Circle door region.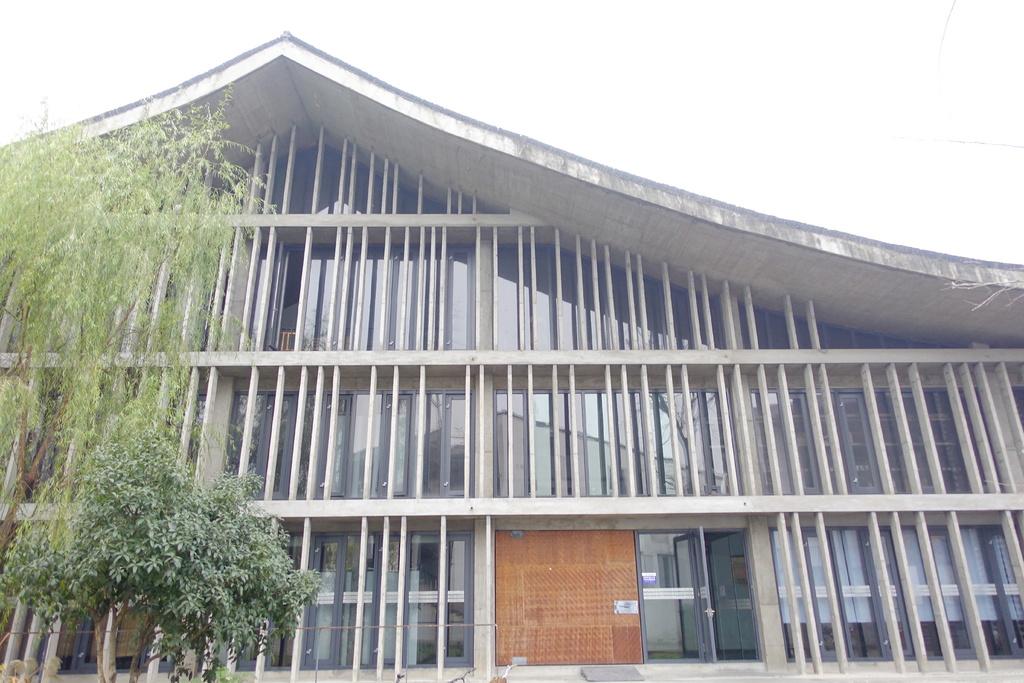
Region: <box>673,532,706,659</box>.
